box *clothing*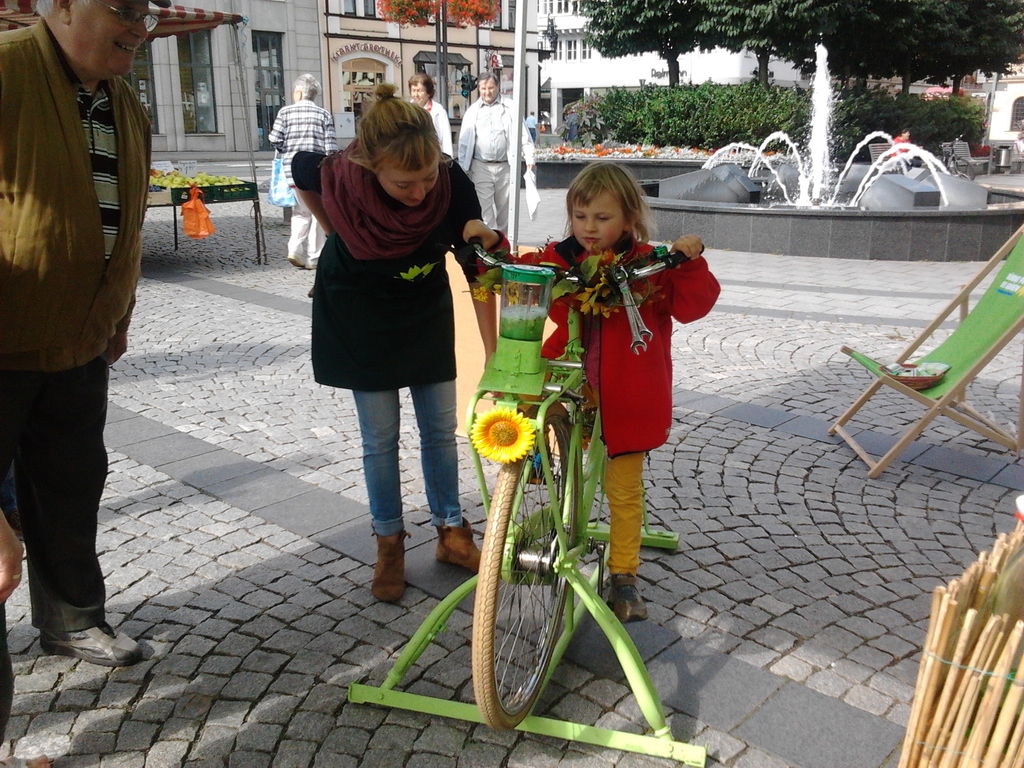
pyautogui.locateOnScreen(408, 95, 455, 158)
